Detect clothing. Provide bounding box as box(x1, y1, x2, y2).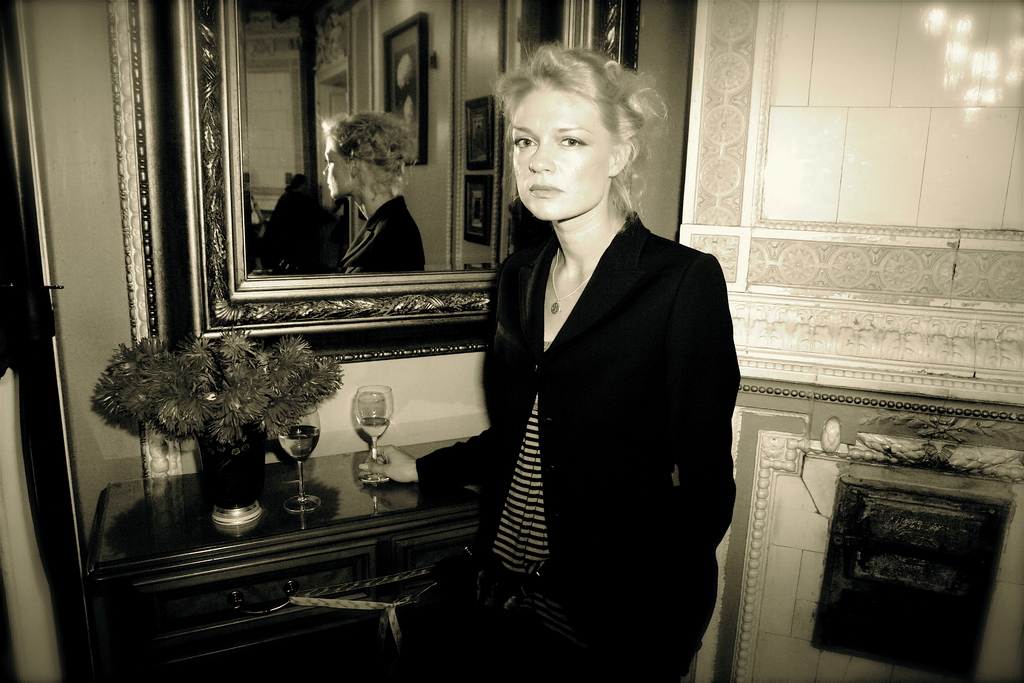
box(417, 214, 743, 682).
